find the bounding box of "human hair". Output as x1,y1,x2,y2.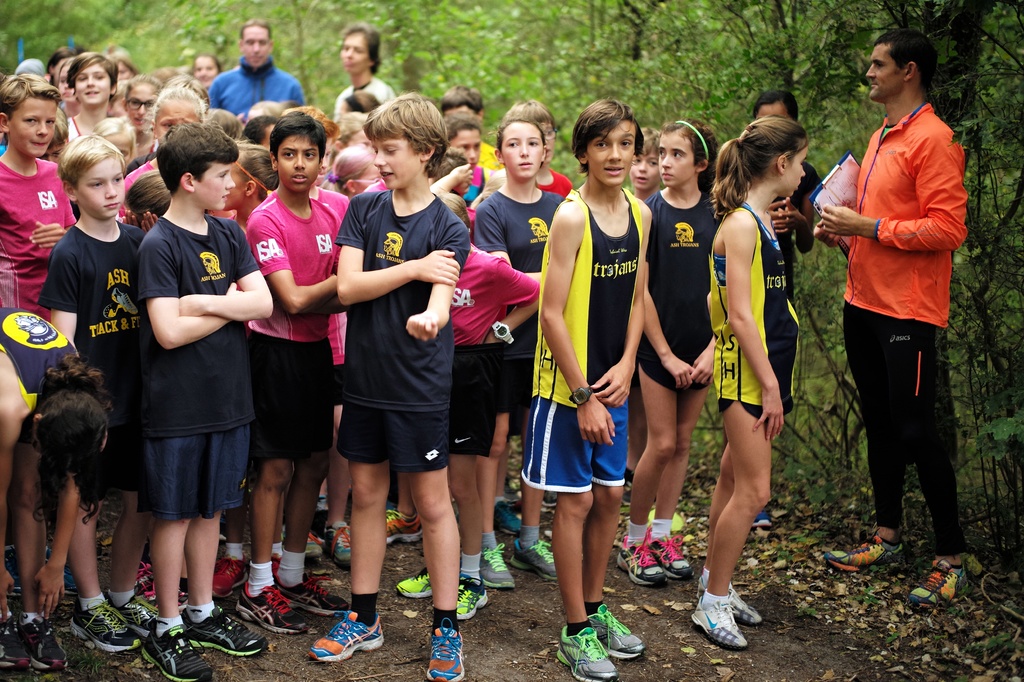
346,94,383,112.
